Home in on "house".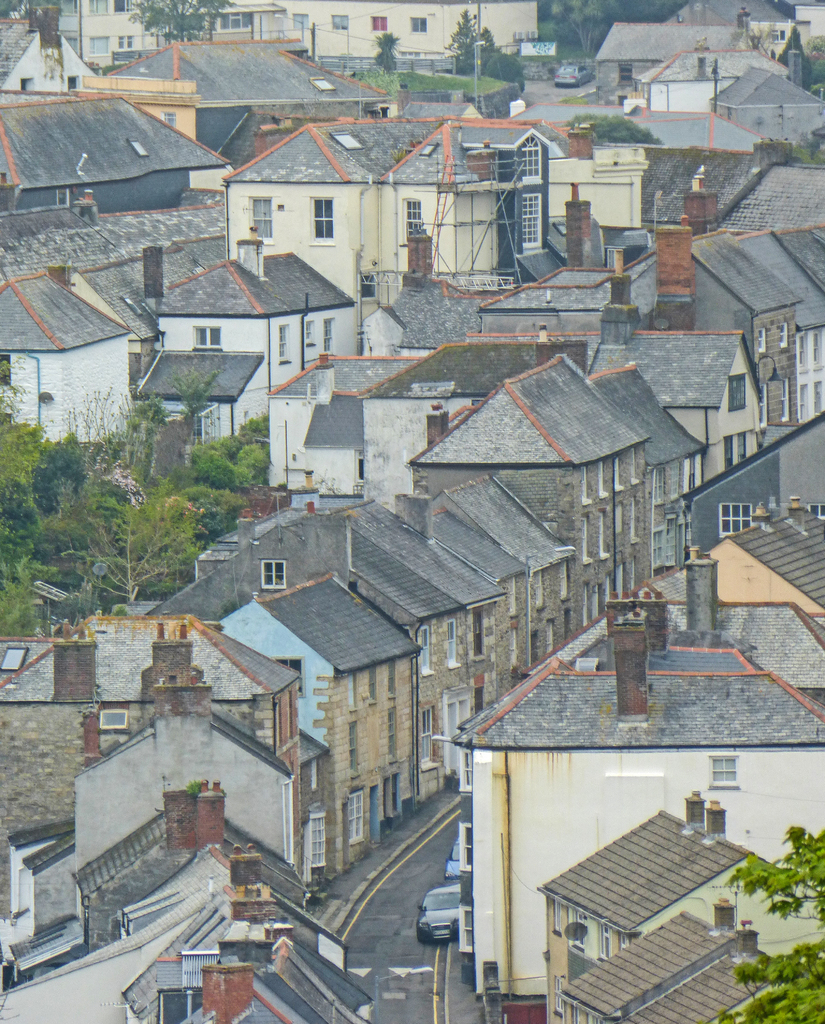
Homed in at region(223, 115, 575, 286).
